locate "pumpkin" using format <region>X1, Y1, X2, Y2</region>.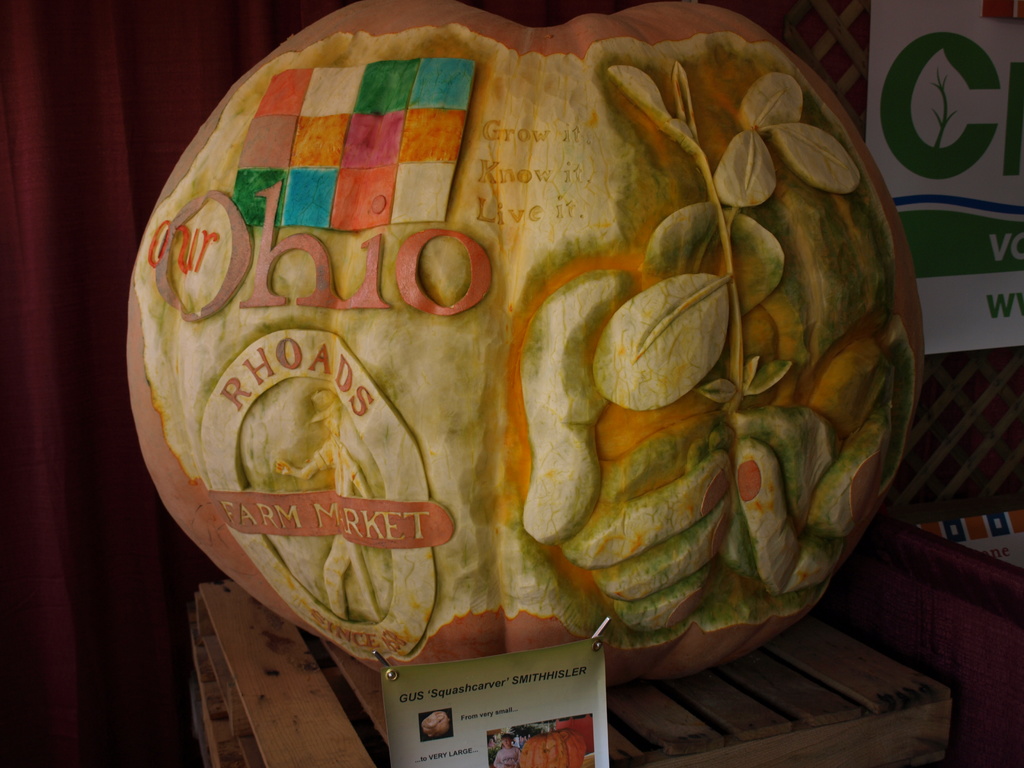
<region>520, 722, 594, 767</region>.
